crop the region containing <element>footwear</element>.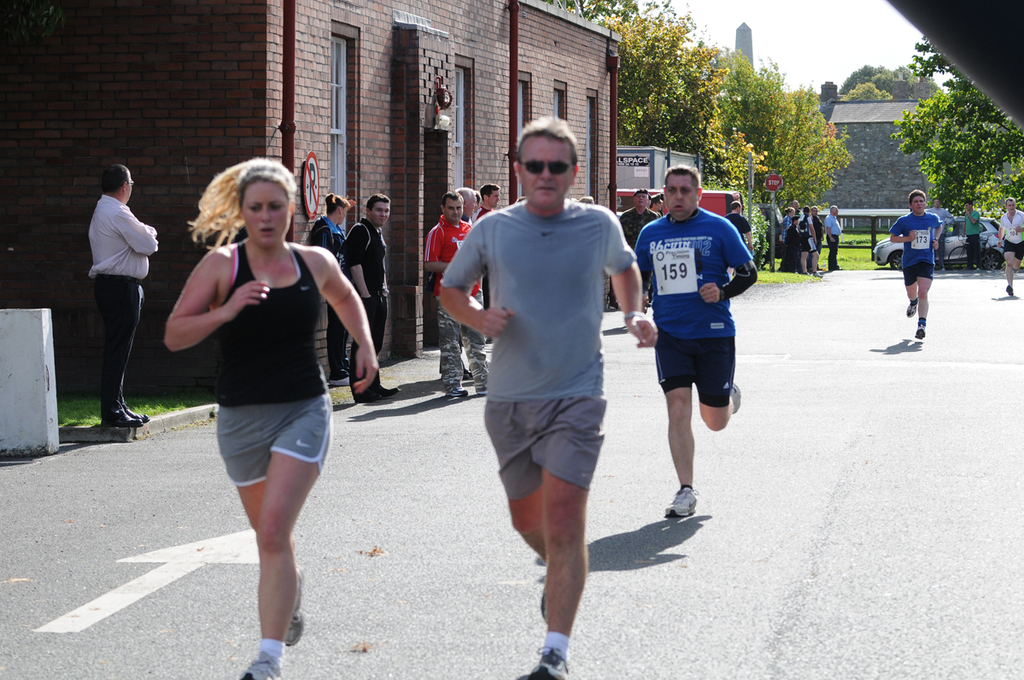
Crop region: [left=661, top=482, right=718, bottom=540].
